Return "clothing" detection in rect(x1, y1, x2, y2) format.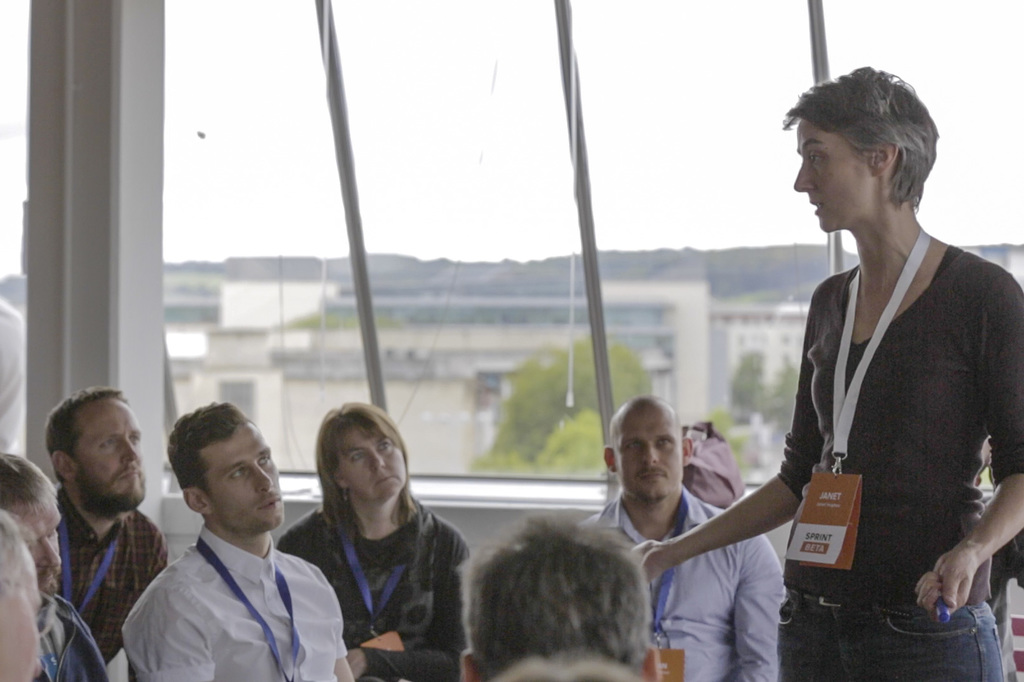
rect(582, 485, 791, 681).
